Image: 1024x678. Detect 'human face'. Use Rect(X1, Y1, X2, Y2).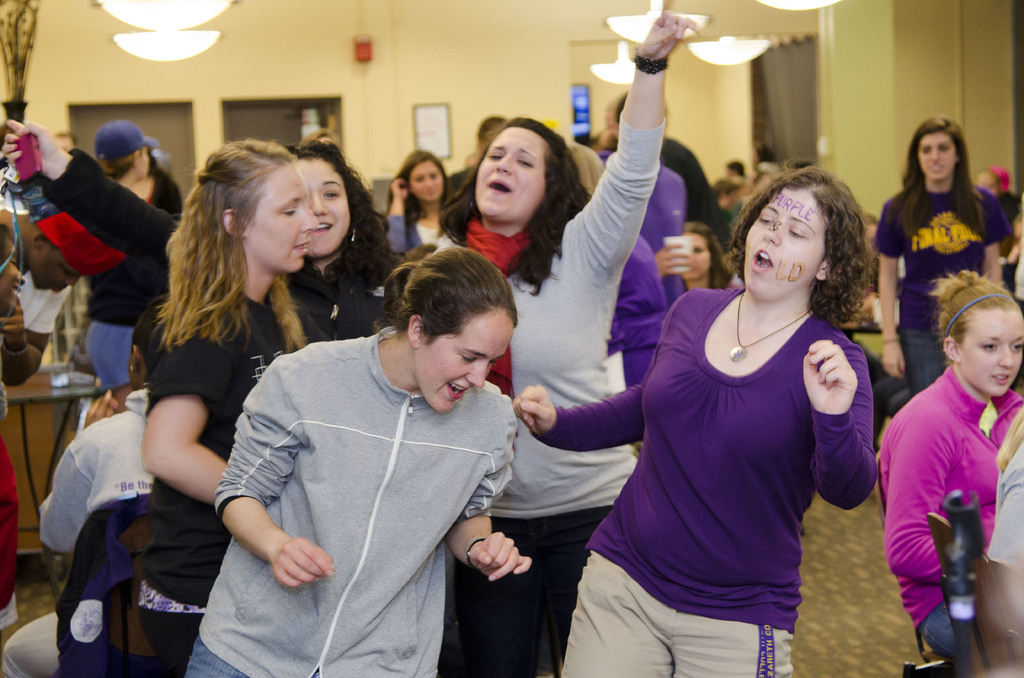
Rect(959, 307, 1023, 392).
